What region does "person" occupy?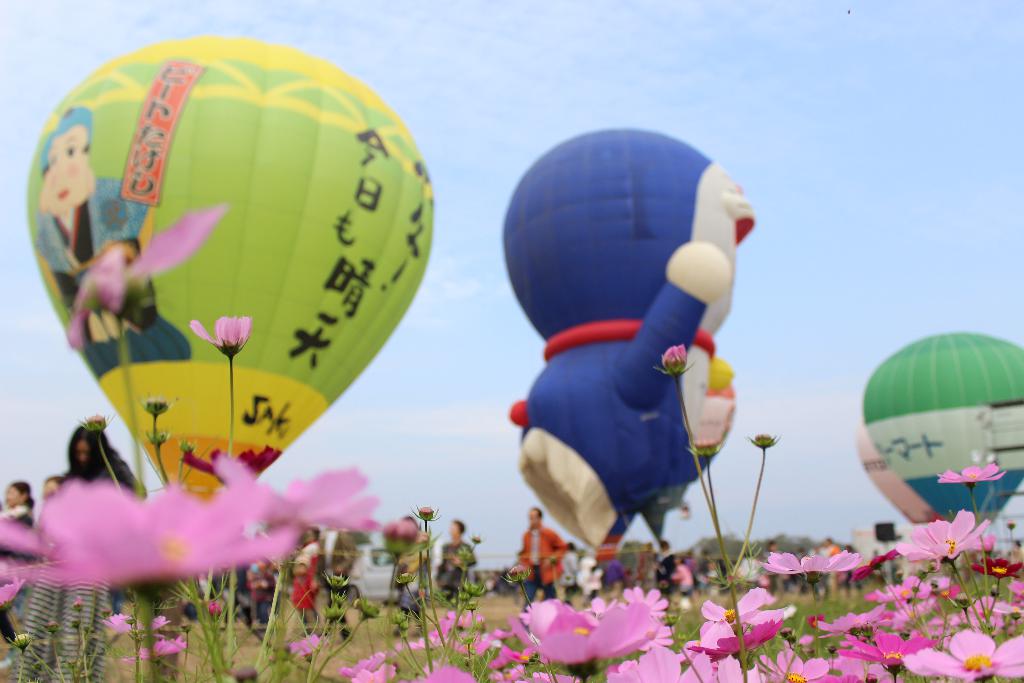
box=[508, 152, 763, 602].
